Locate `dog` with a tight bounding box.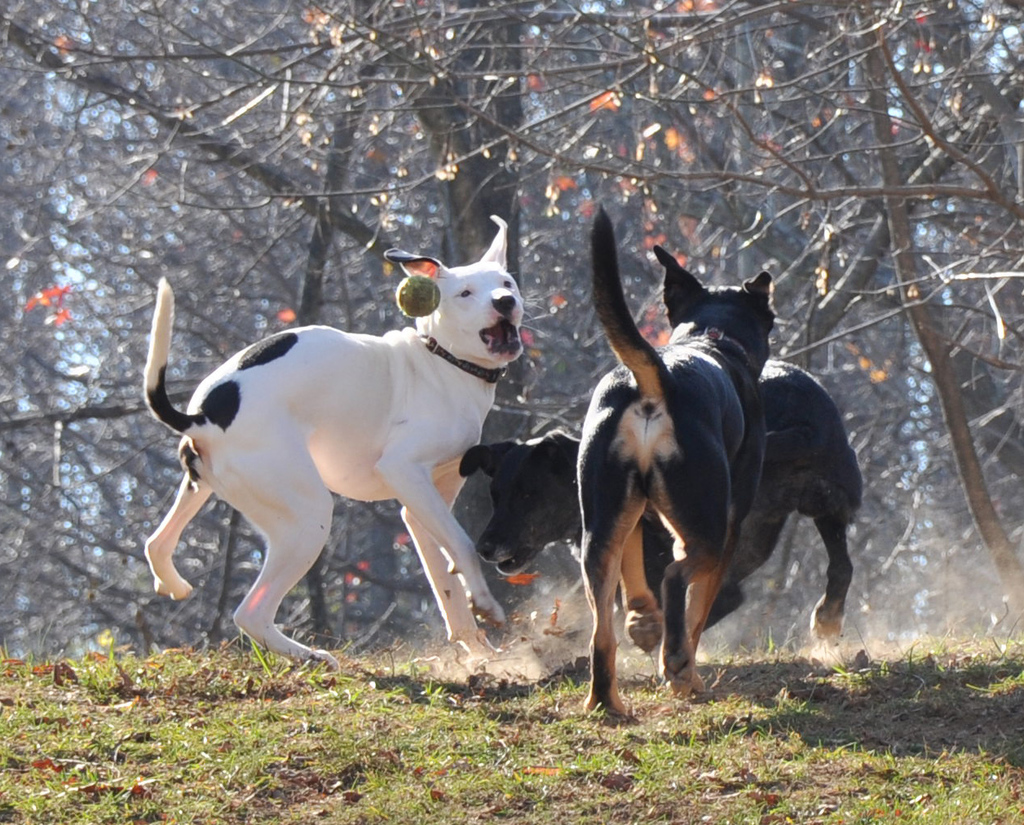
(x1=576, y1=209, x2=780, y2=715).
